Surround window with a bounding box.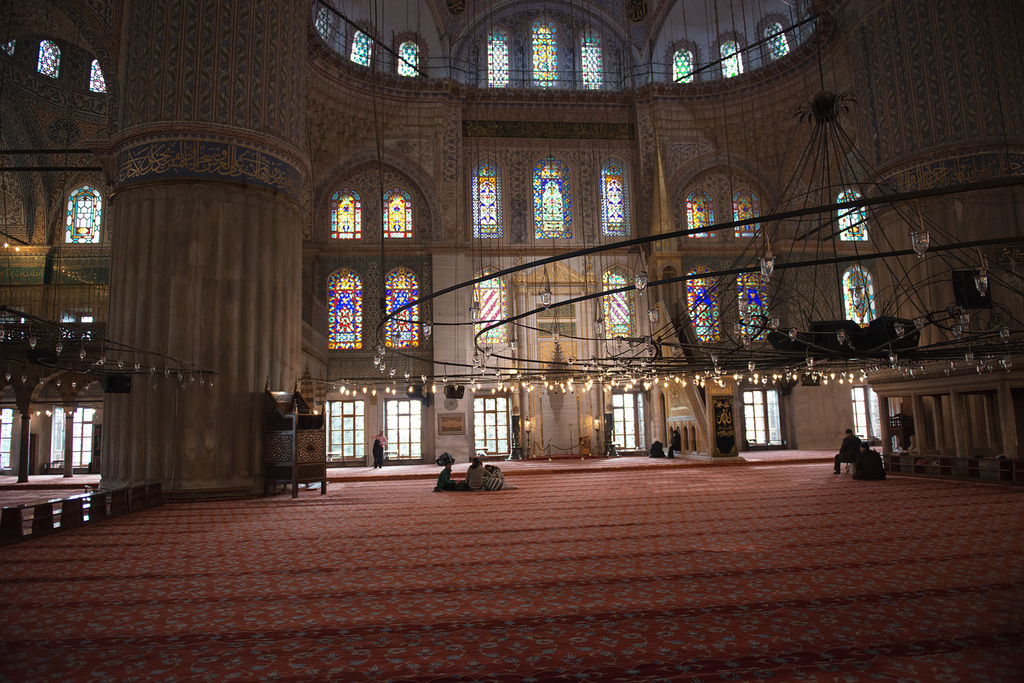
select_region(485, 26, 515, 84).
